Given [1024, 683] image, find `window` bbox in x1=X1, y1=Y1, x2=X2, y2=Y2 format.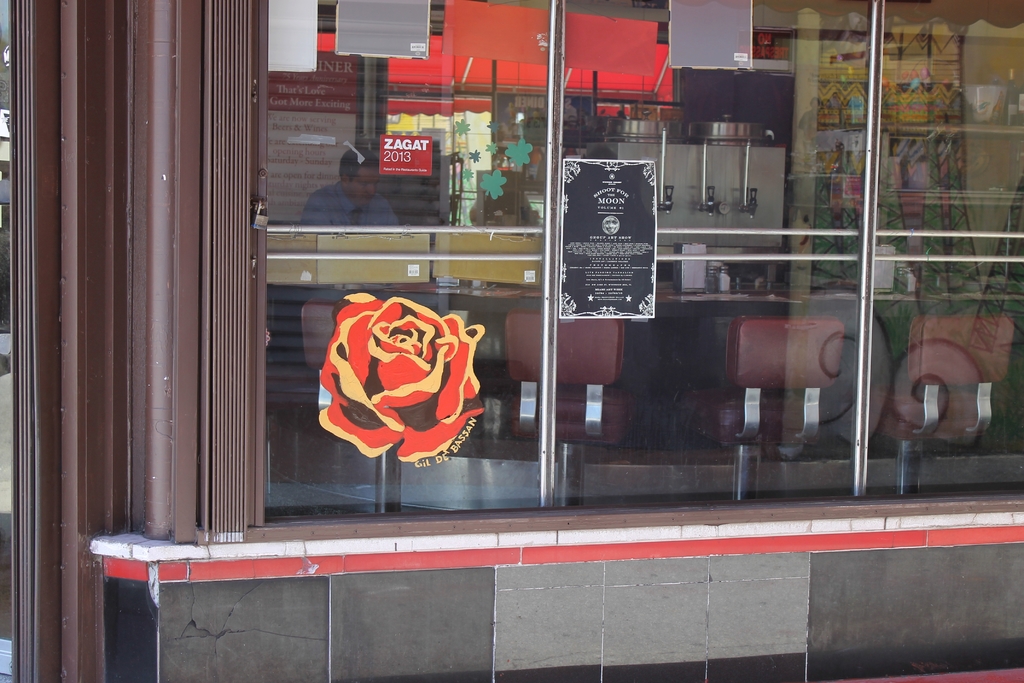
x1=198, y1=0, x2=1023, y2=532.
